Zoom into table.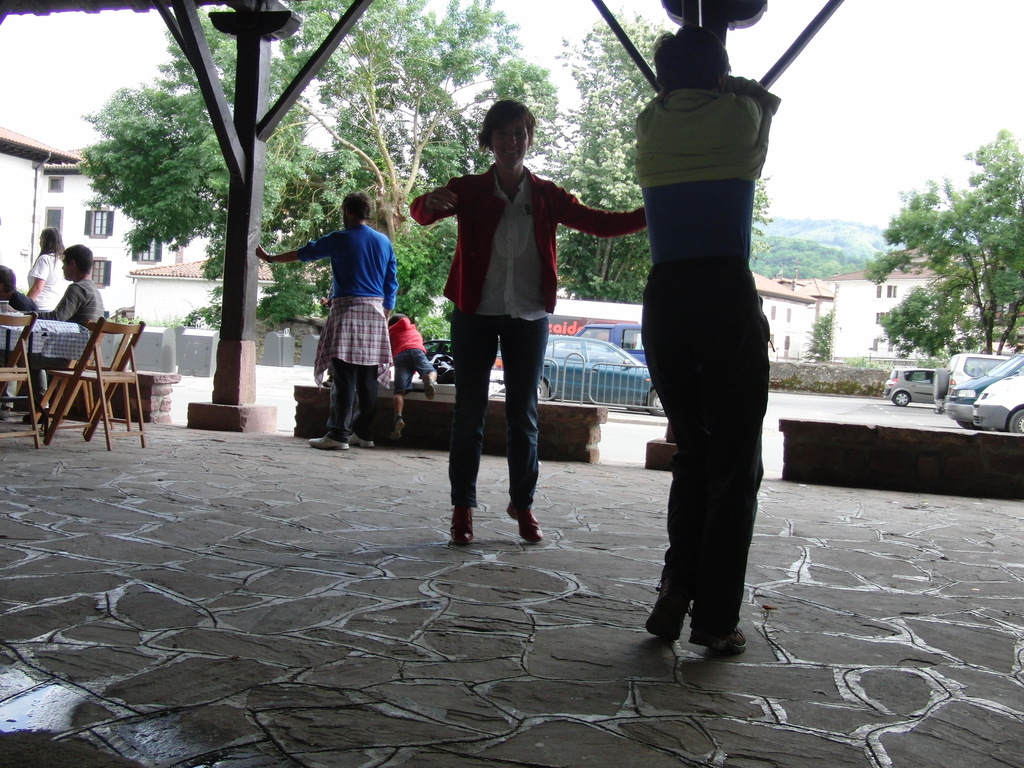
Zoom target: region(0, 315, 91, 428).
